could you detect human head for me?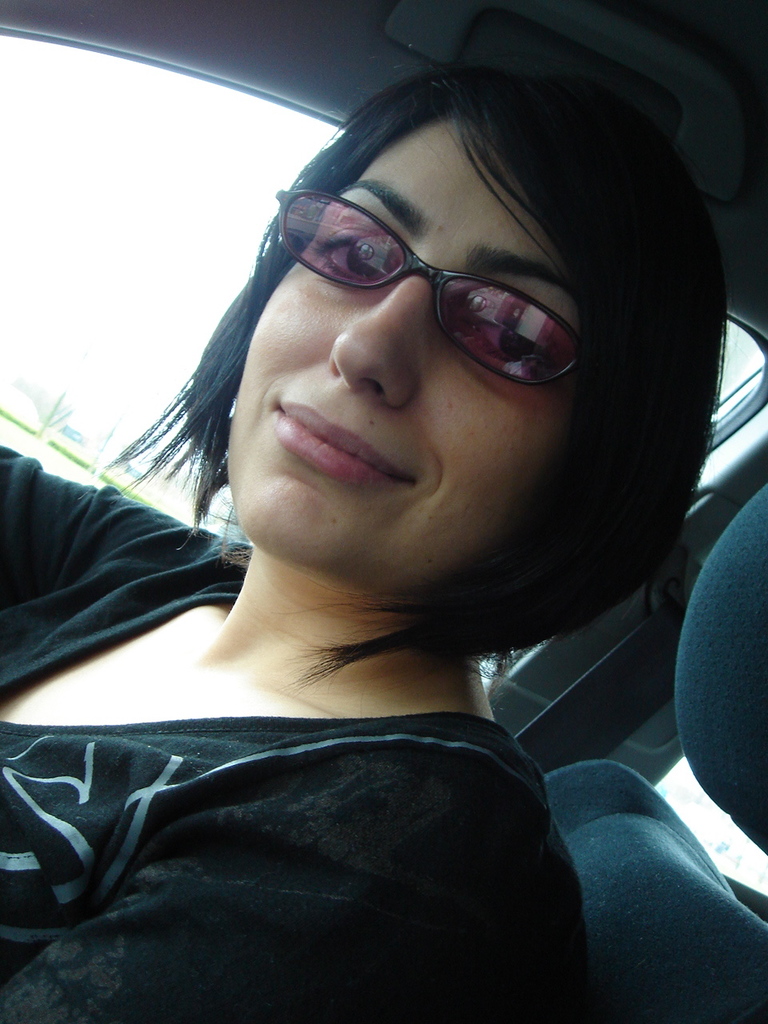
Detection result: <box>218,61,649,577</box>.
